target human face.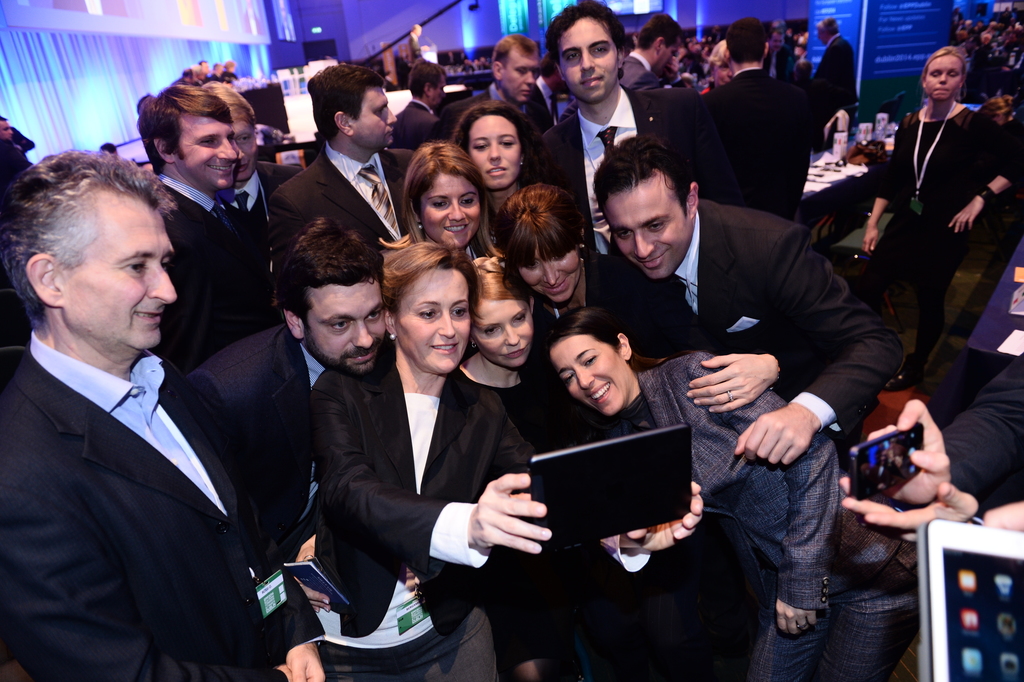
Target region: 348,88,397,151.
